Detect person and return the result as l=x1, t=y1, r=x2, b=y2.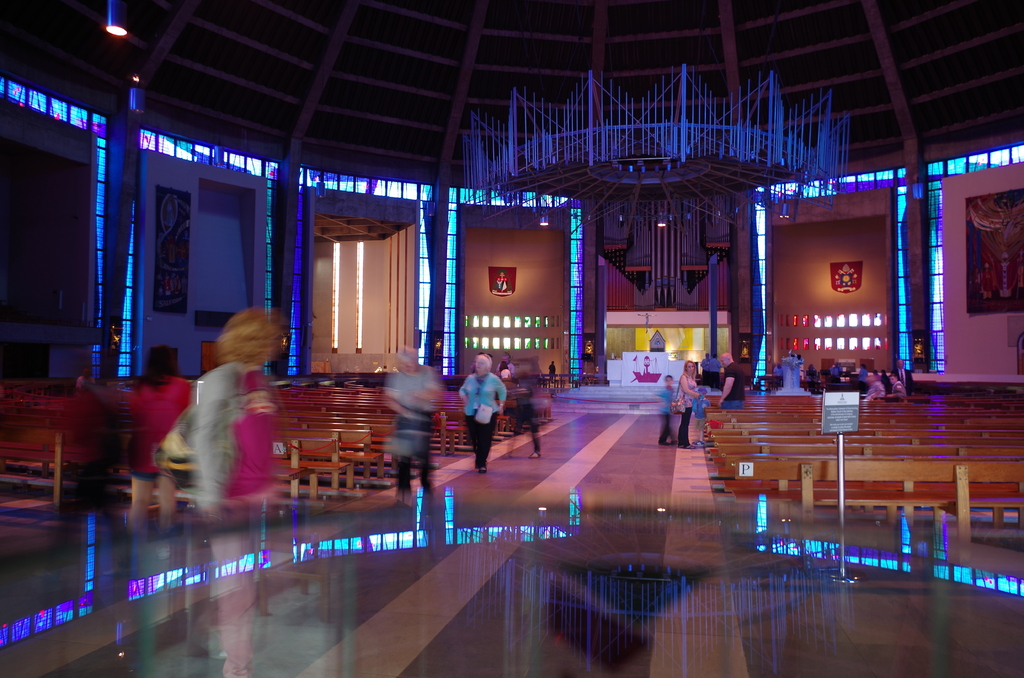
l=548, t=365, r=559, b=379.
